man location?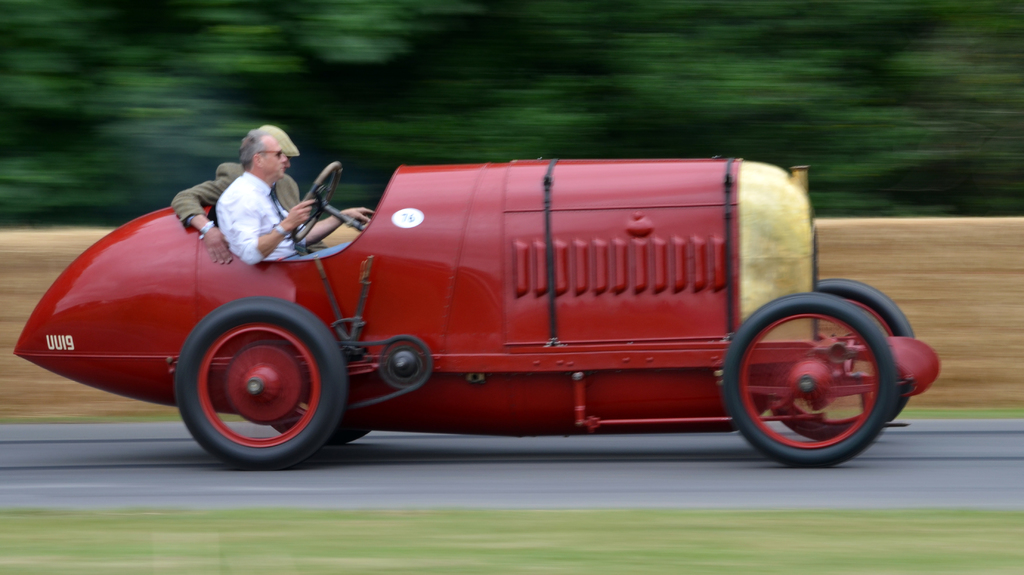
bbox=[173, 120, 321, 264]
